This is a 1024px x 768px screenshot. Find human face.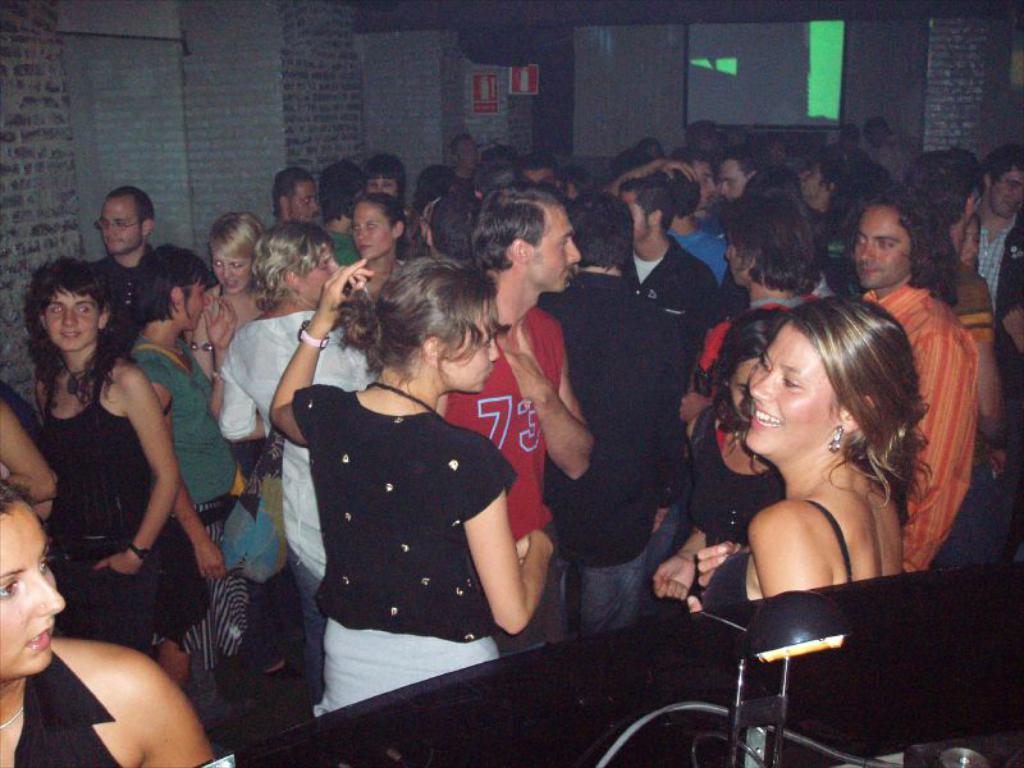
Bounding box: box(100, 204, 141, 255).
